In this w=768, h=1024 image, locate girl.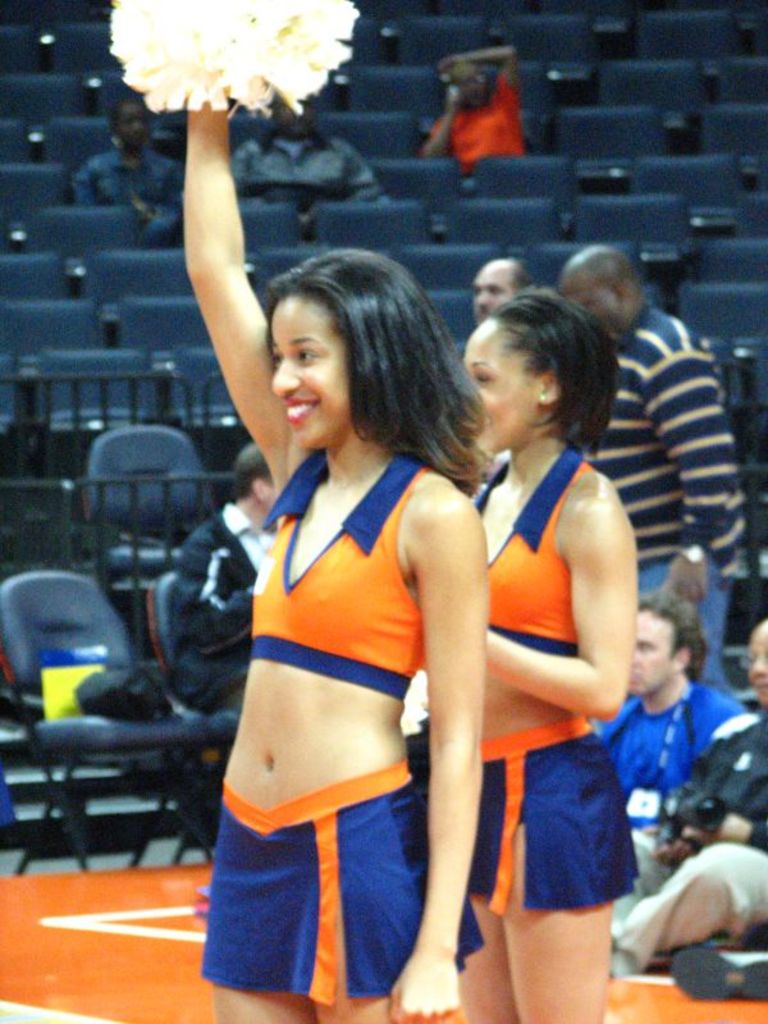
Bounding box: <box>113,0,485,1023</box>.
